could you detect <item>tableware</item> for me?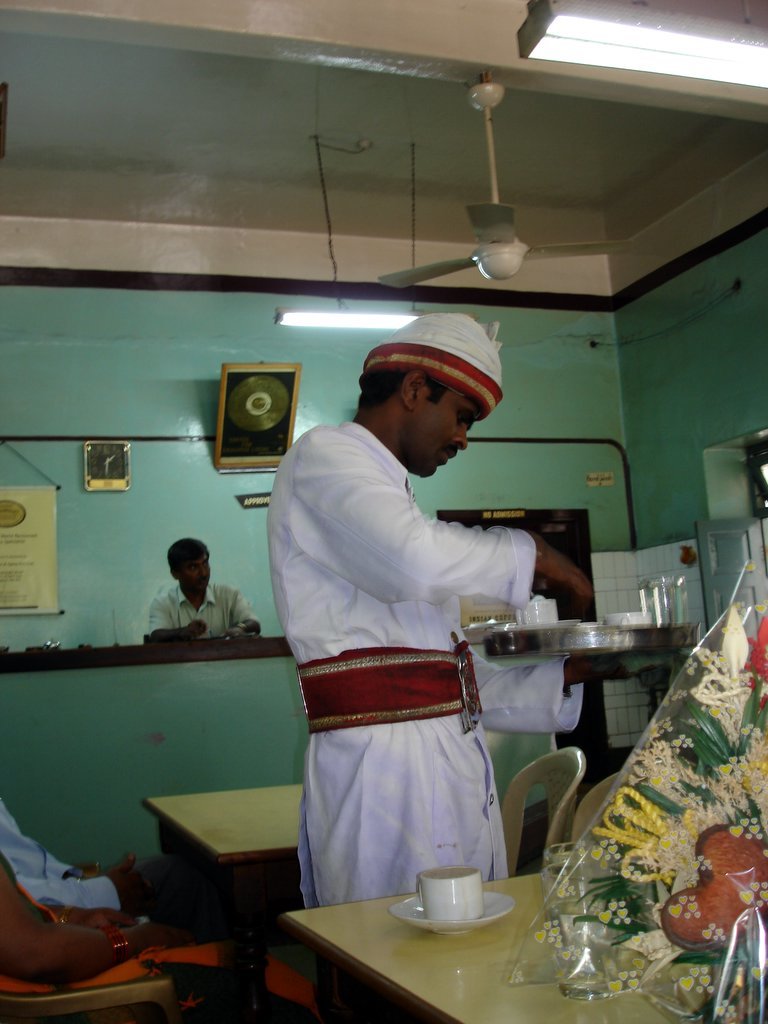
Detection result: BBox(516, 601, 566, 622).
